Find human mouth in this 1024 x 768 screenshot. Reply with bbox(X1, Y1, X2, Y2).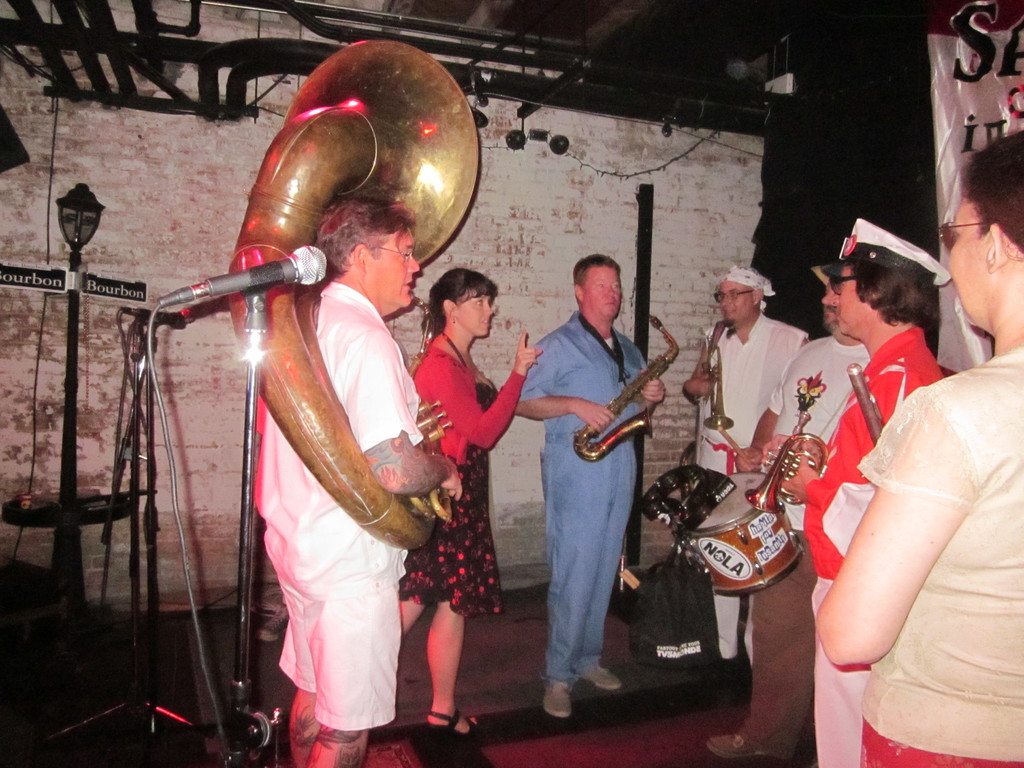
bbox(824, 312, 833, 319).
